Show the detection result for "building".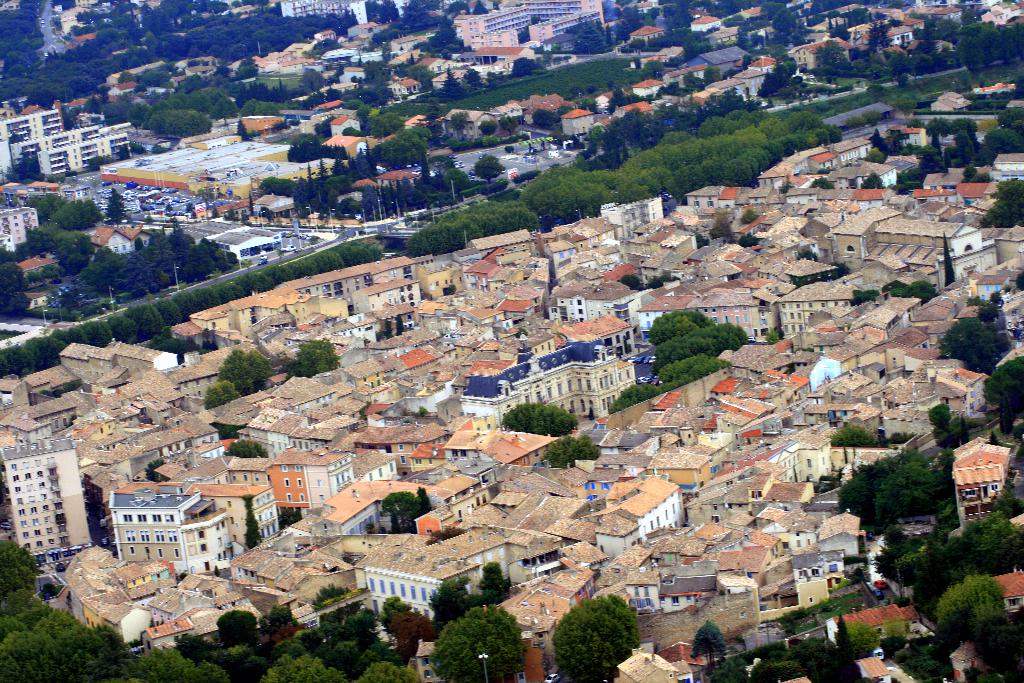
(282, 0, 364, 25).
